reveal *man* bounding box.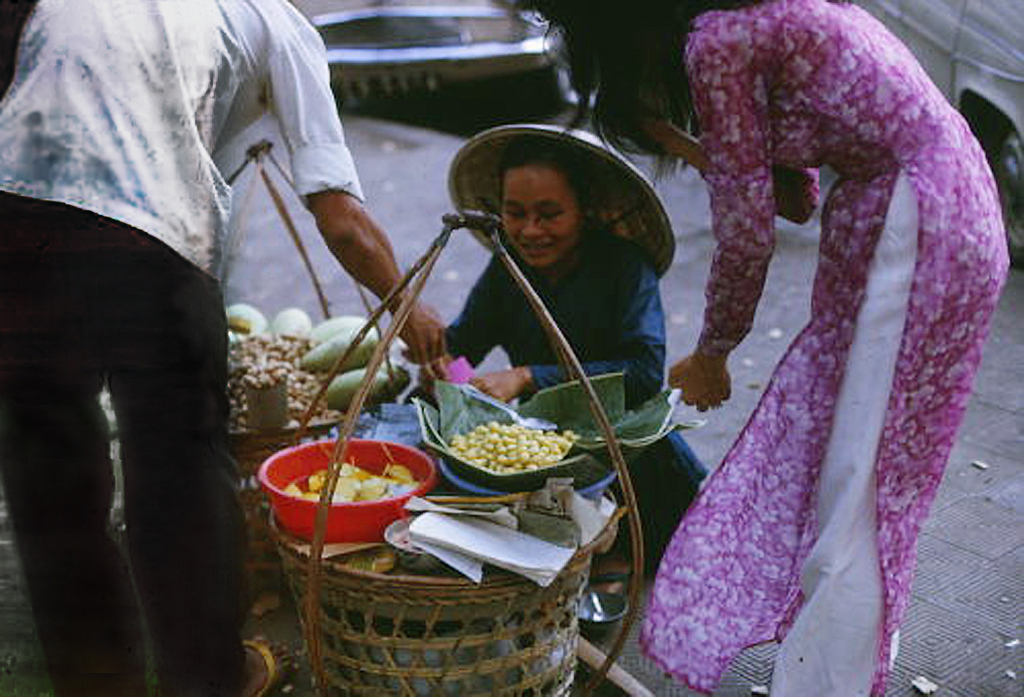
Revealed: {"left": 0, "top": 0, "right": 448, "bottom": 696}.
